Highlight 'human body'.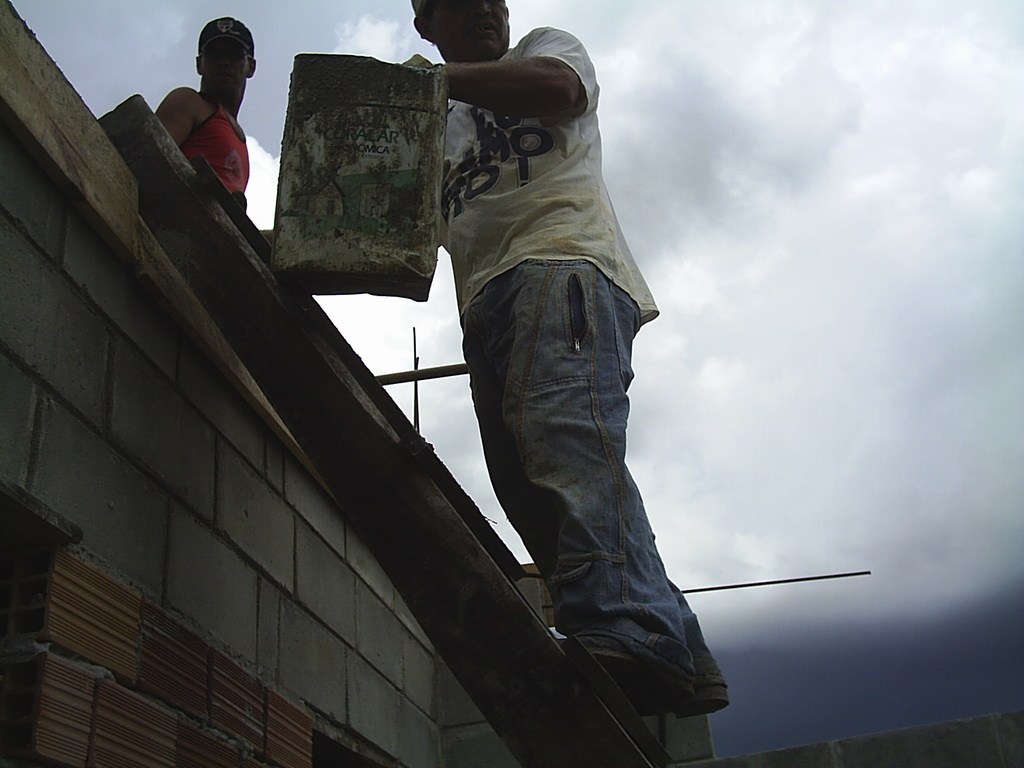
Highlighted region: x1=156, y1=84, x2=251, y2=206.
